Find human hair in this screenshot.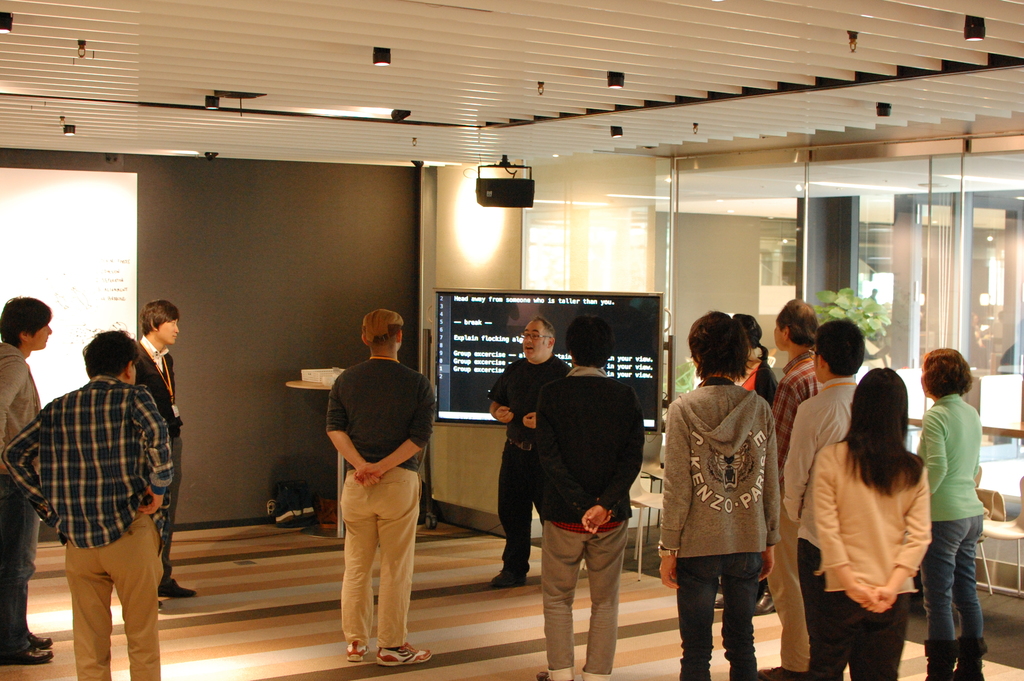
The bounding box for human hair is <bbox>920, 343, 977, 403</bbox>.
